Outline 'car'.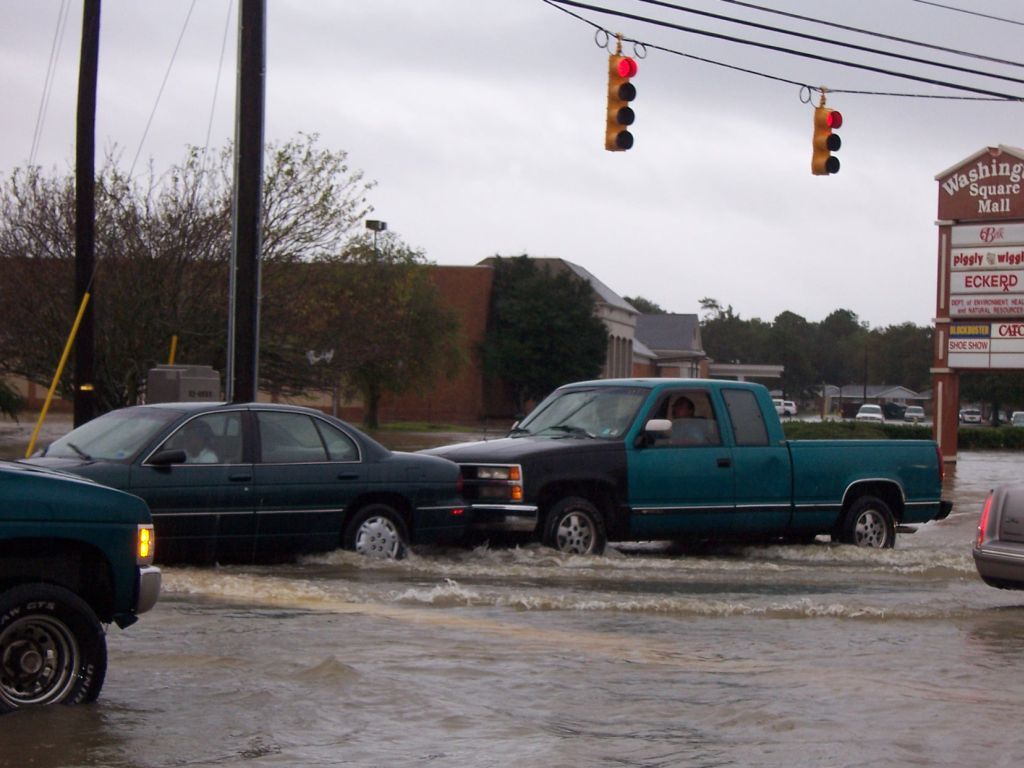
Outline: <box>1010,412,1023,431</box>.
